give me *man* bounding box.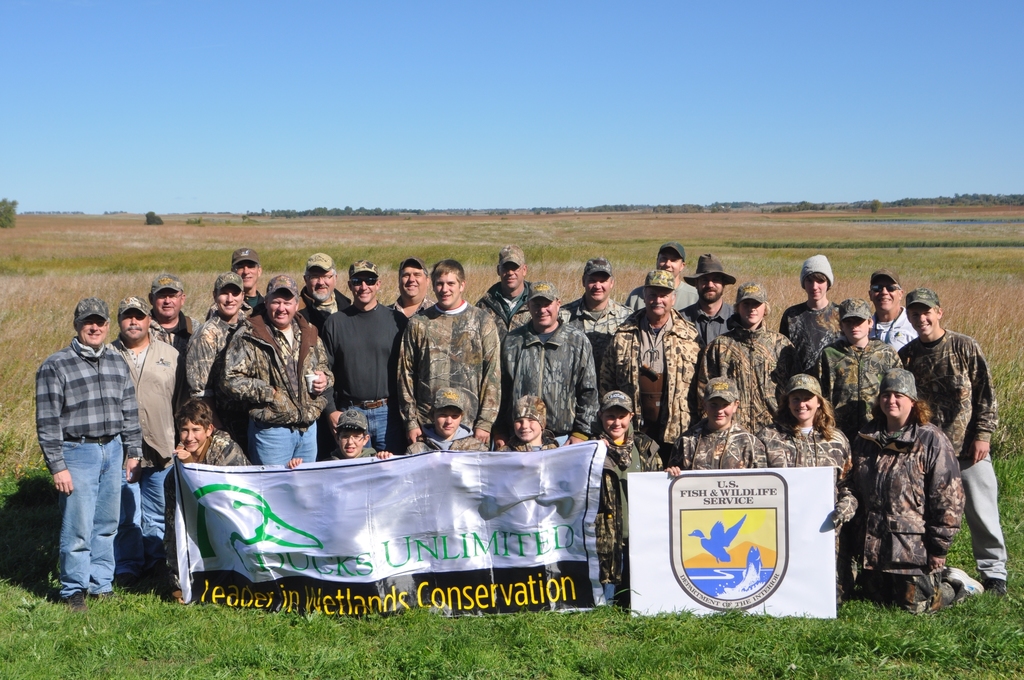
x1=473, y1=279, x2=601, y2=455.
